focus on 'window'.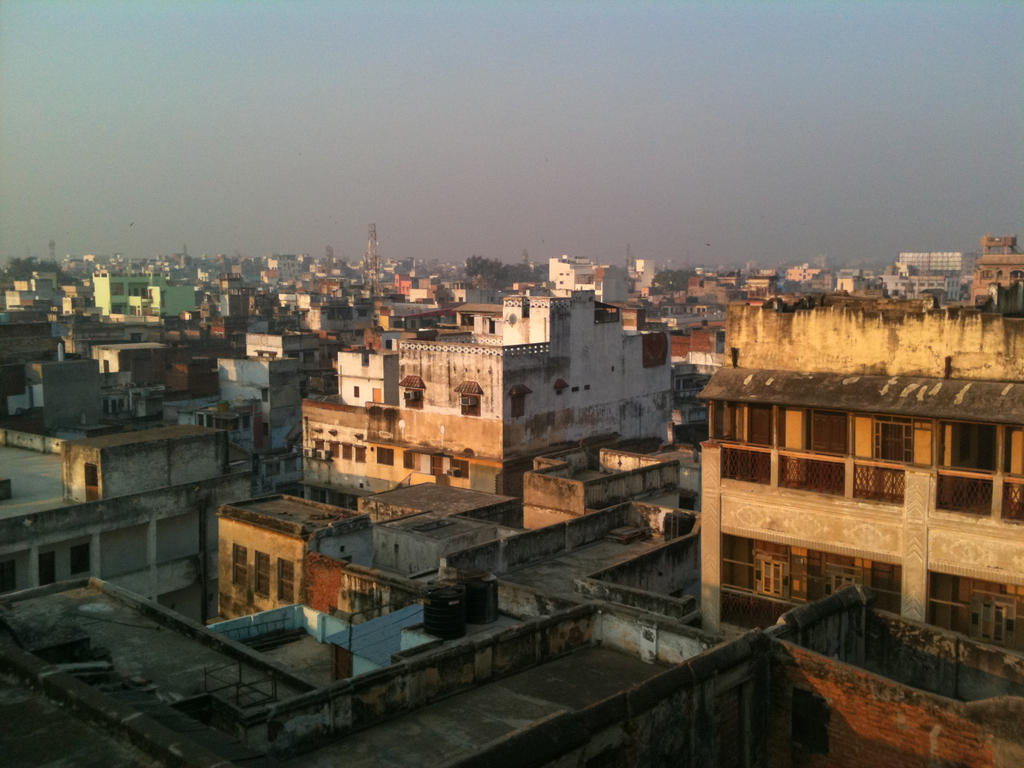
Focused at pyautogui.locateOnScreen(451, 458, 467, 481).
